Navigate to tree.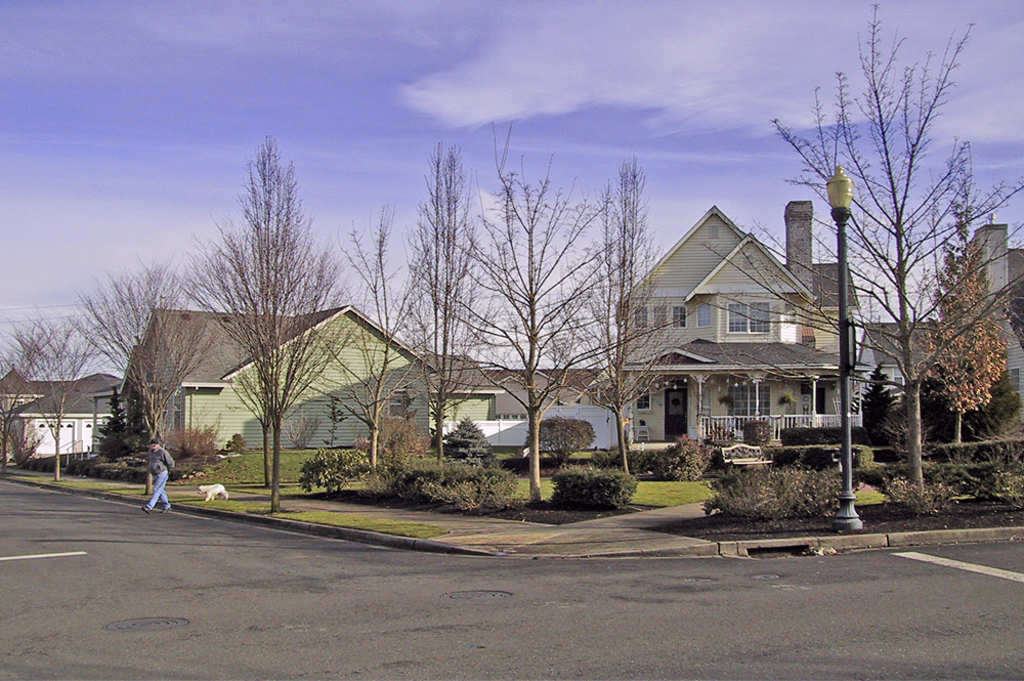
Navigation target: locate(0, 328, 44, 479).
